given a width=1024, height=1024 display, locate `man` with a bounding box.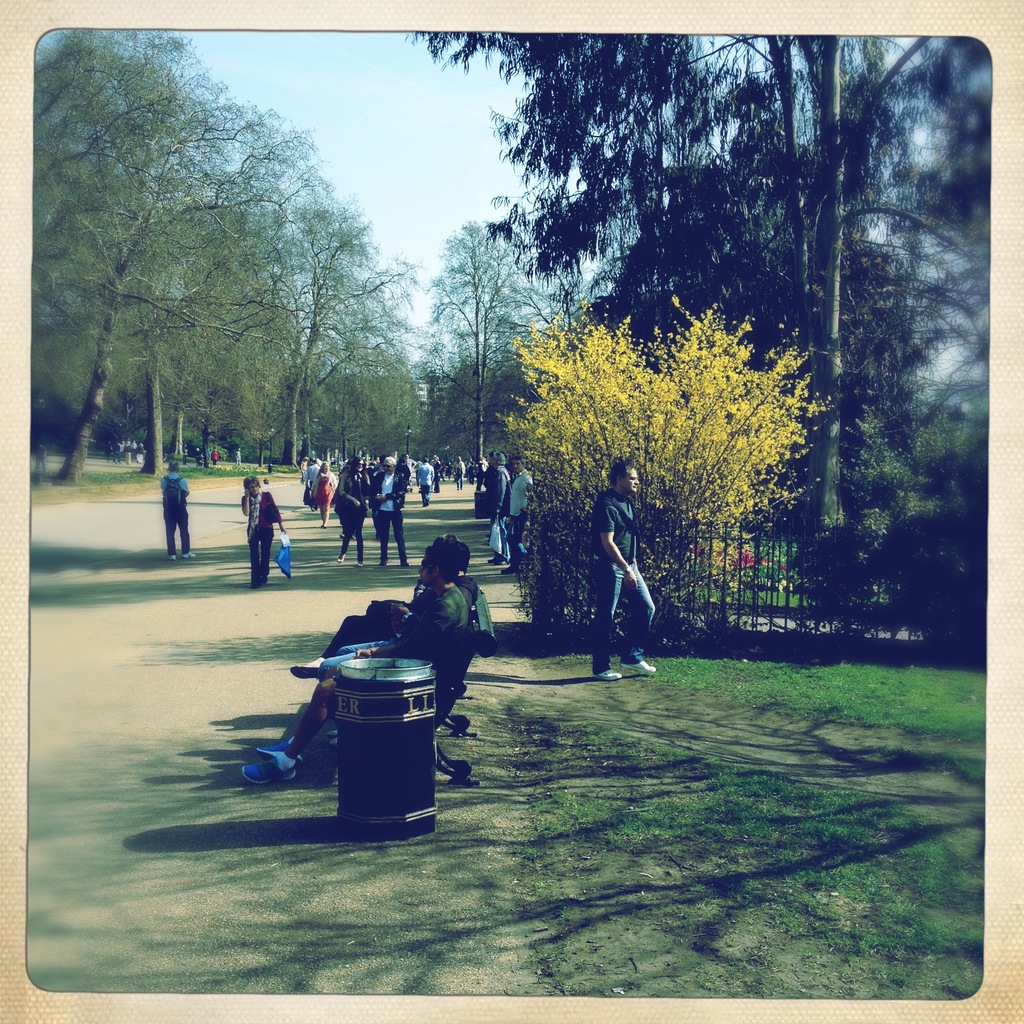
Located: Rect(239, 539, 476, 784).
